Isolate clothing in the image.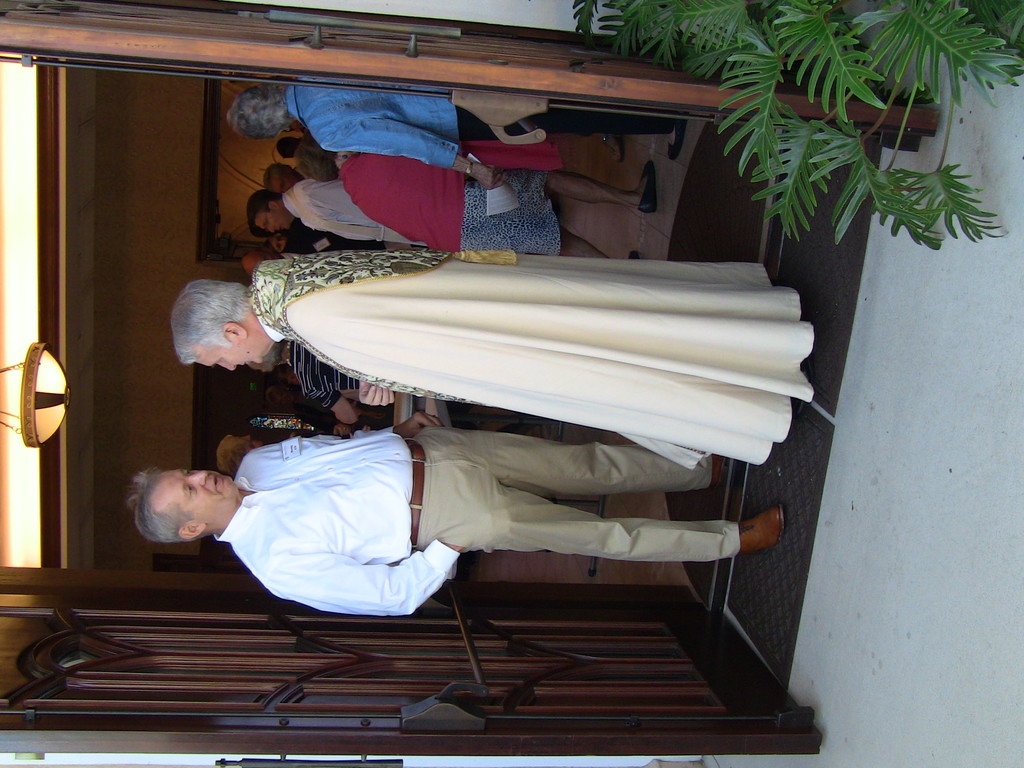
Isolated region: [285, 343, 361, 410].
